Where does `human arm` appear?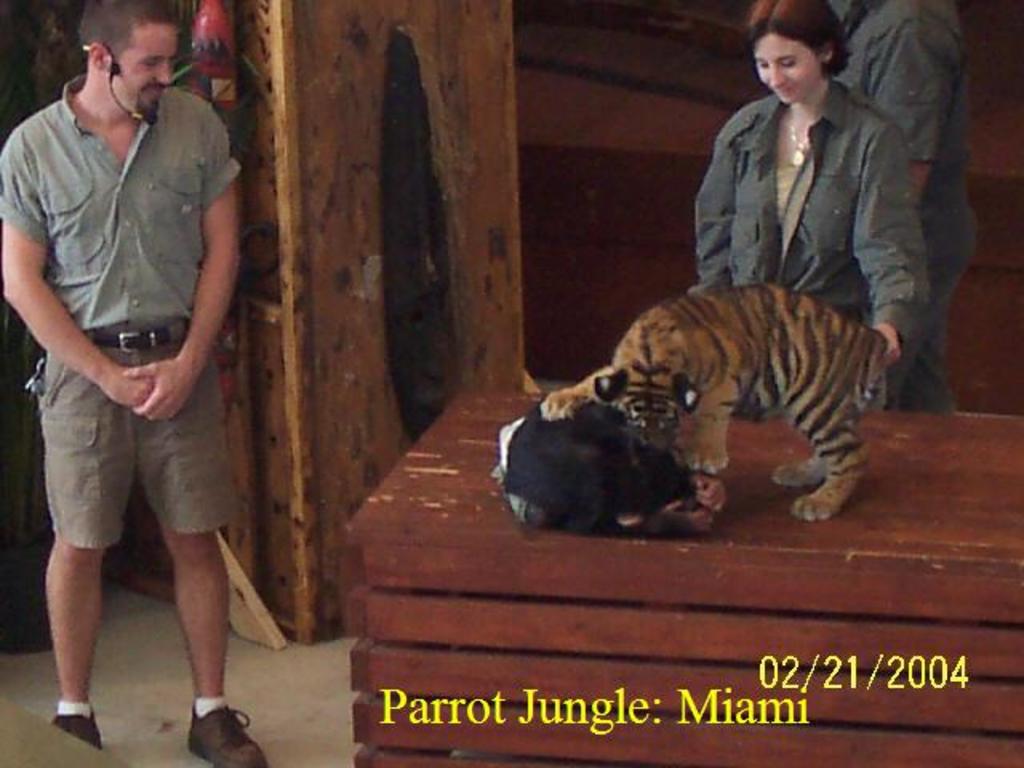
Appears at locate(690, 115, 736, 283).
